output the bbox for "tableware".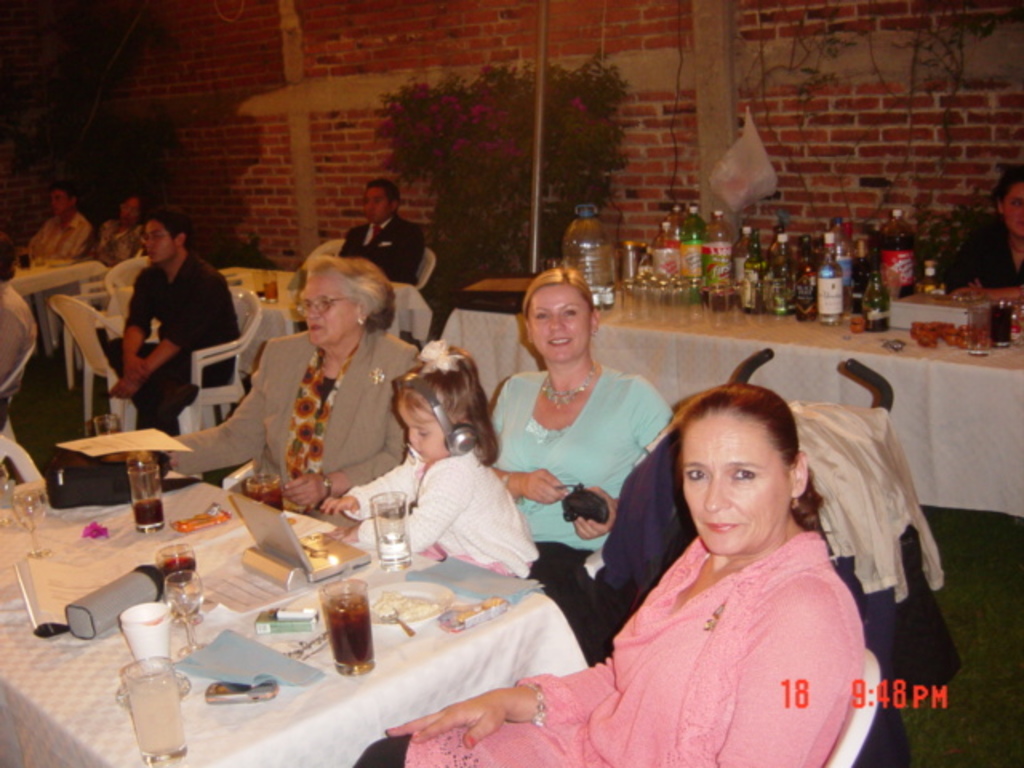
box(248, 464, 288, 507).
